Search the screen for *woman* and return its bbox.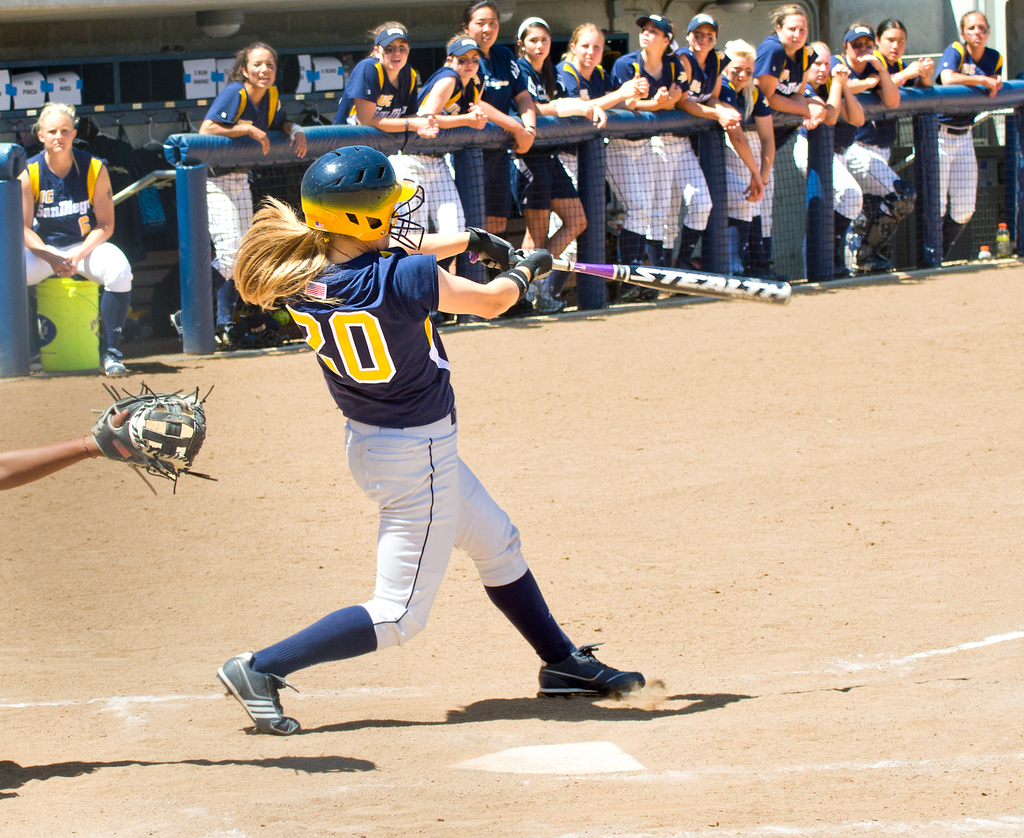
Found: 22, 113, 124, 363.
